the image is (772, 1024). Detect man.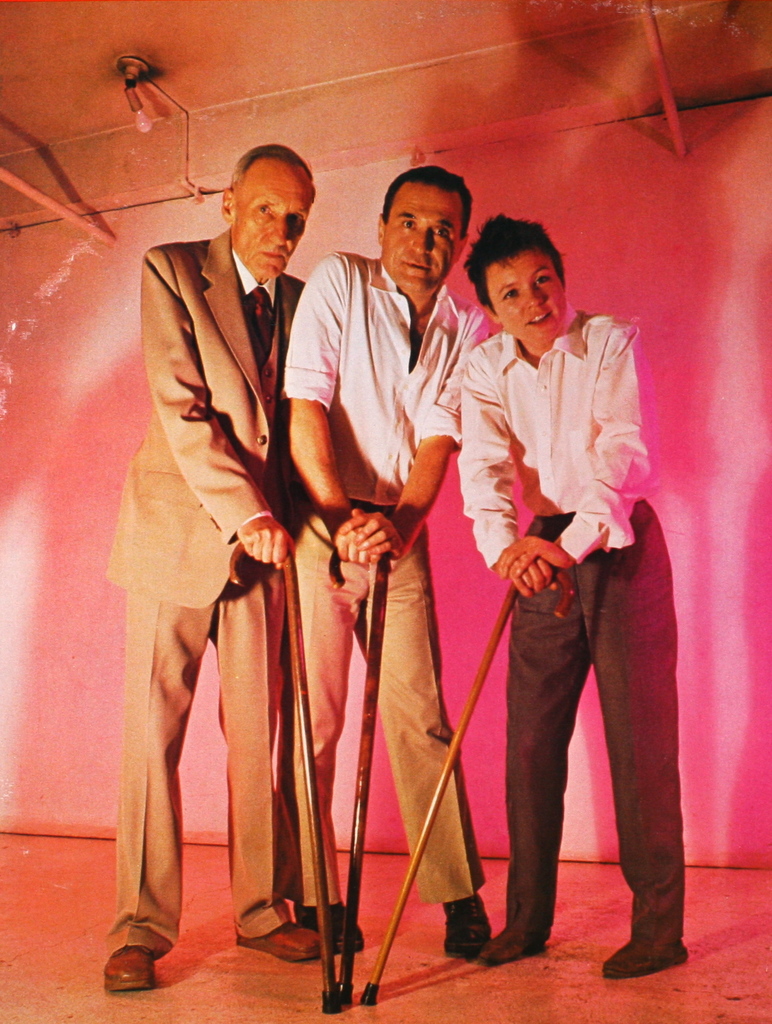
Detection: [left=97, top=148, right=338, bottom=1004].
